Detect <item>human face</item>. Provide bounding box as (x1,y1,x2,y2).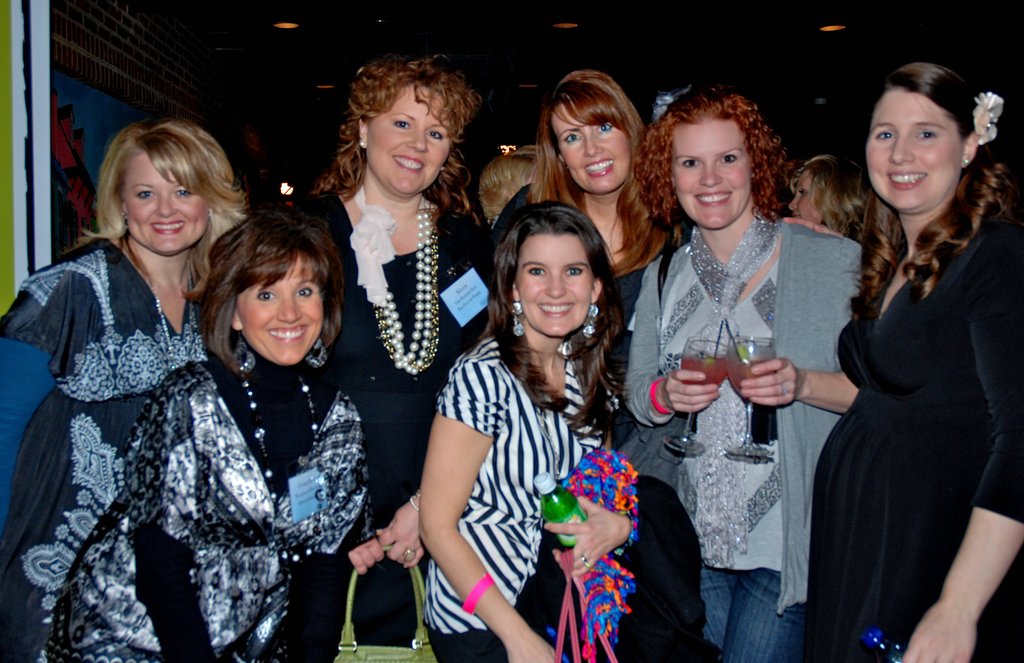
(670,122,746,226).
